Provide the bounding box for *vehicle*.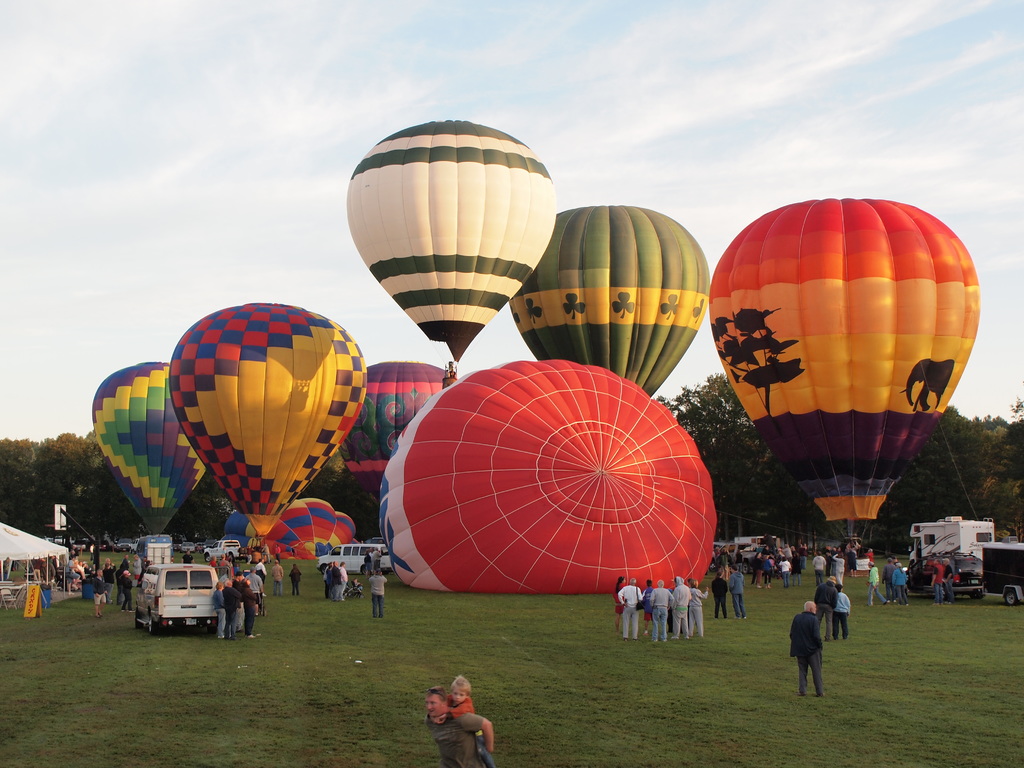
select_region(984, 547, 1023, 598).
